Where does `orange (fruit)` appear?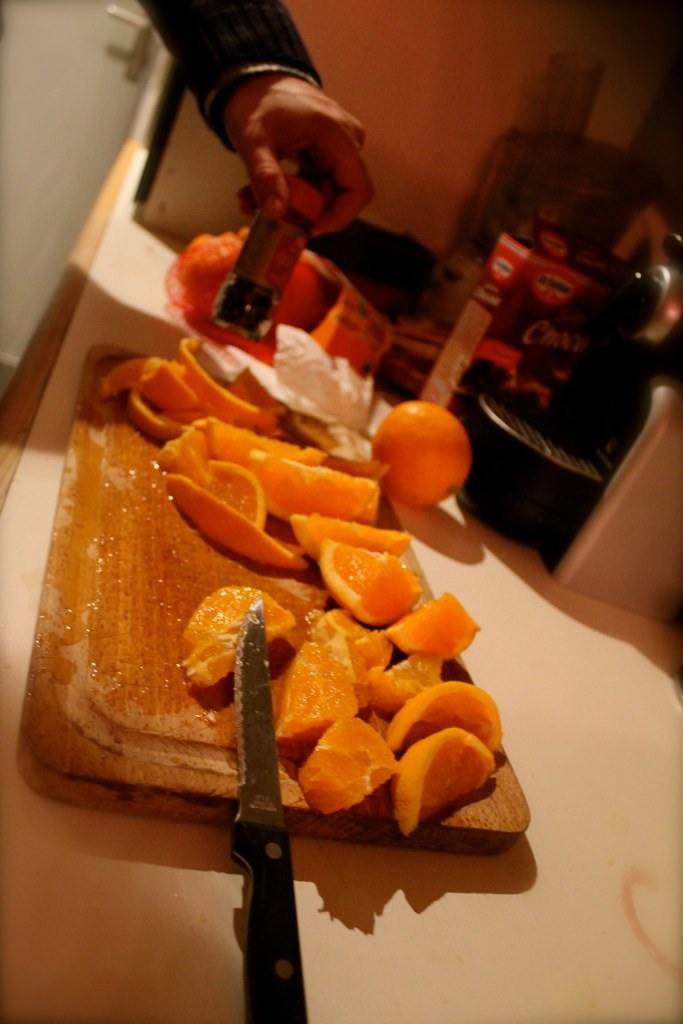
Appears at locate(395, 737, 512, 833).
